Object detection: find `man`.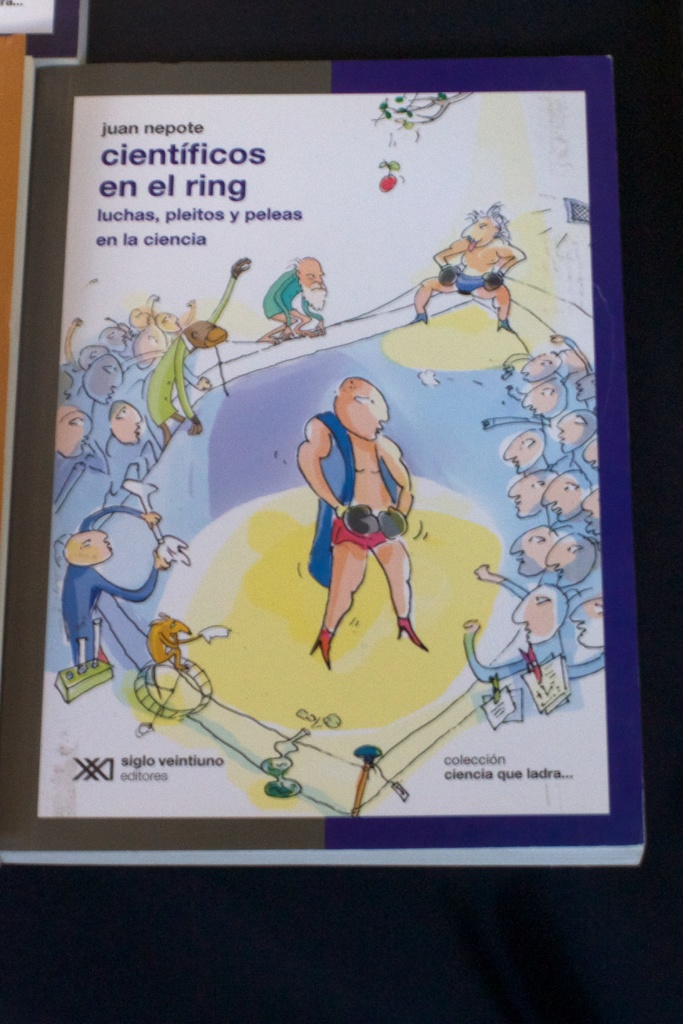
[406, 197, 530, 327].
